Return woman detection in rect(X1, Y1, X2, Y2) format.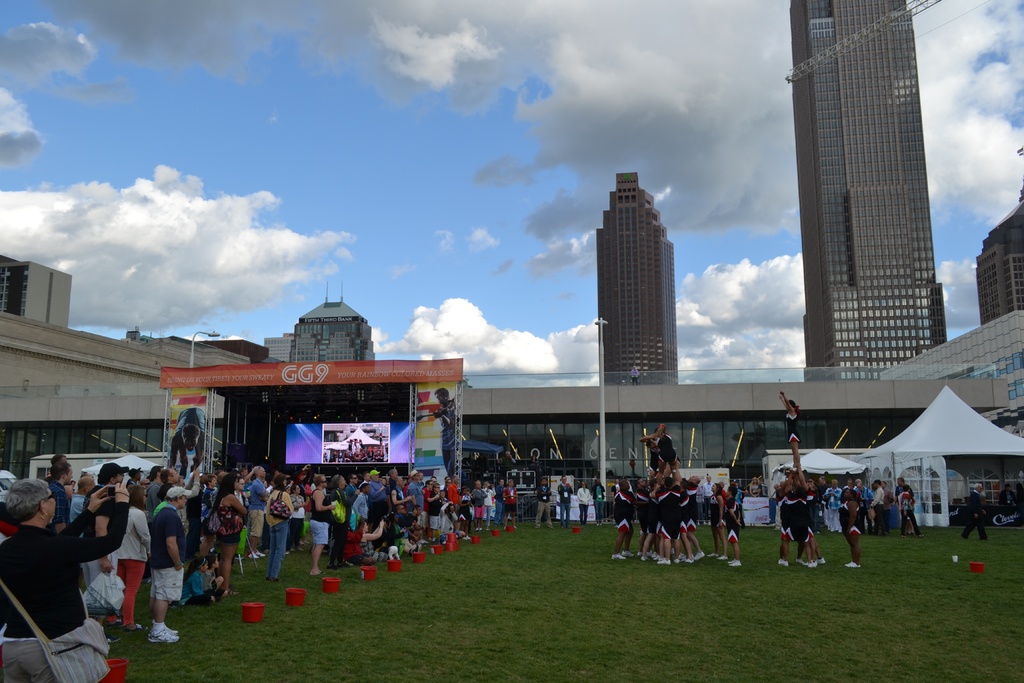
rect(118, 481, 158, 633).
